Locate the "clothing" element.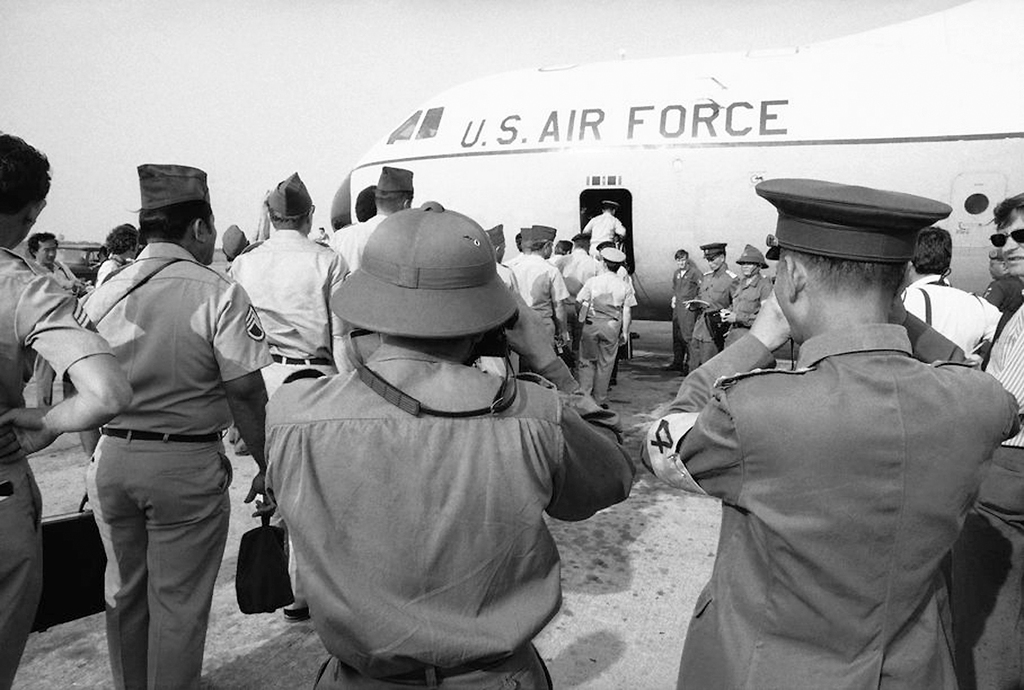
Element bbox: box=[549, 235, 622, 323].
